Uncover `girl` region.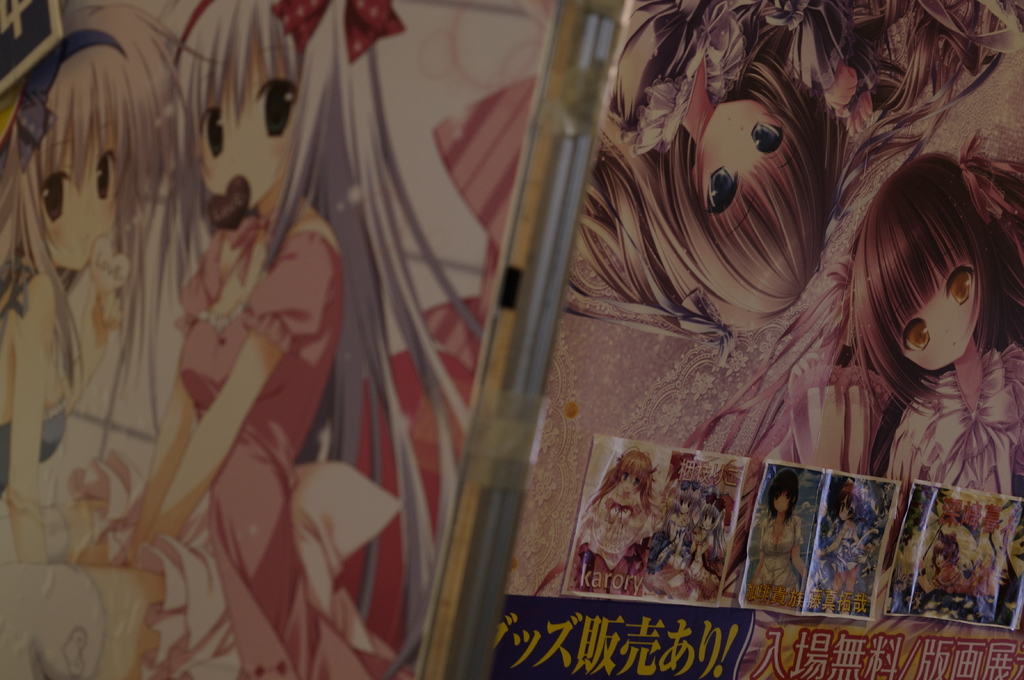
Uncovered: 98,0,483,679.
